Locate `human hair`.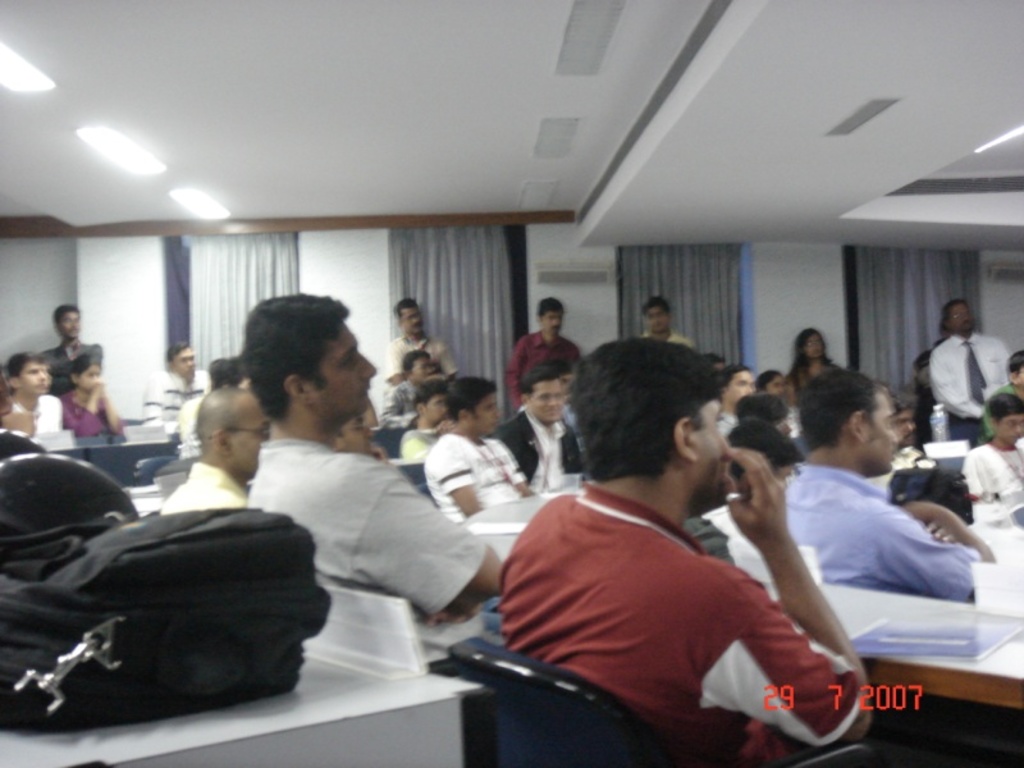
Bounding box: l=755, t=366, r=782, b=392.
